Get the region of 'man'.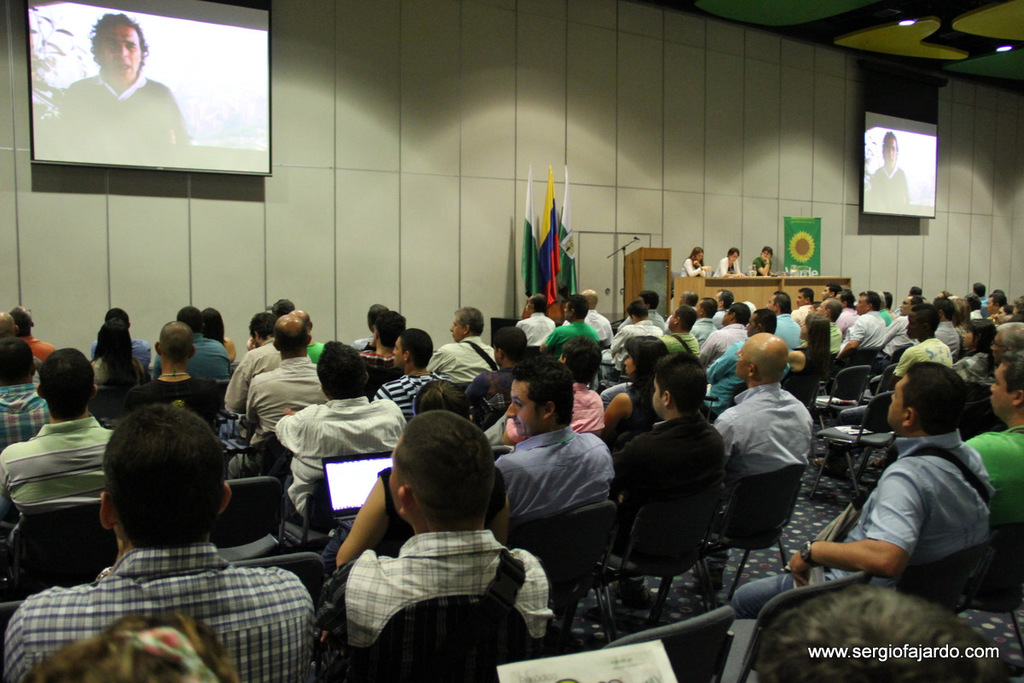
[x1=91, y1=308, x2=151, y2=368].
